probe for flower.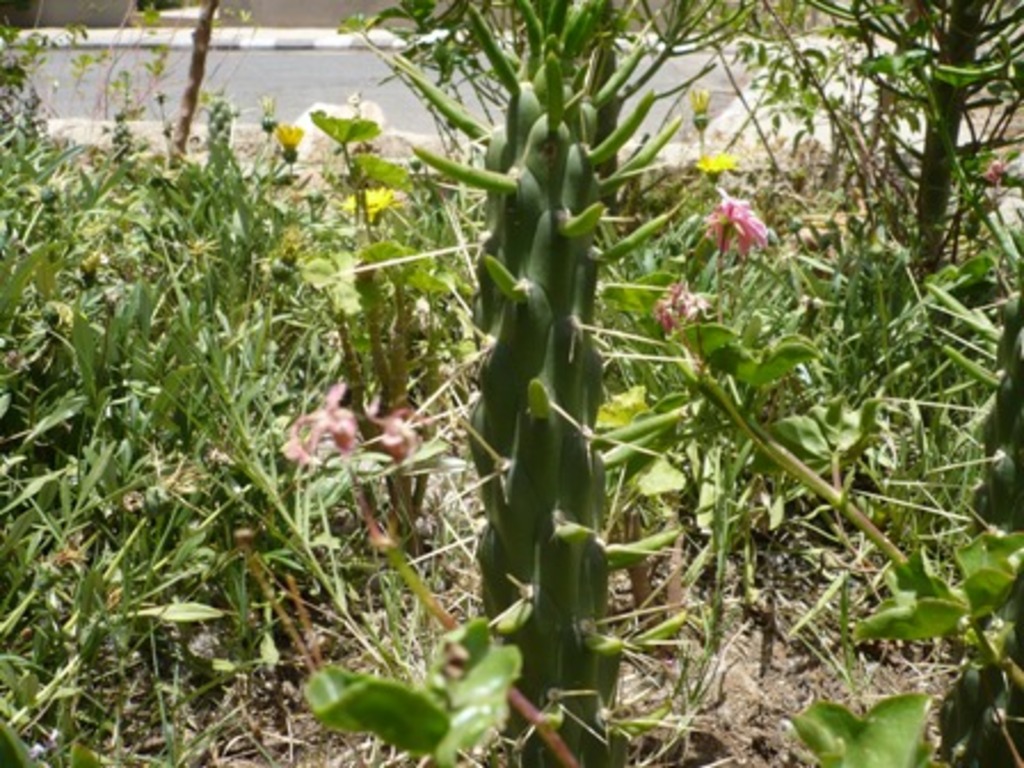
Probe result: 651/281/709/331.
